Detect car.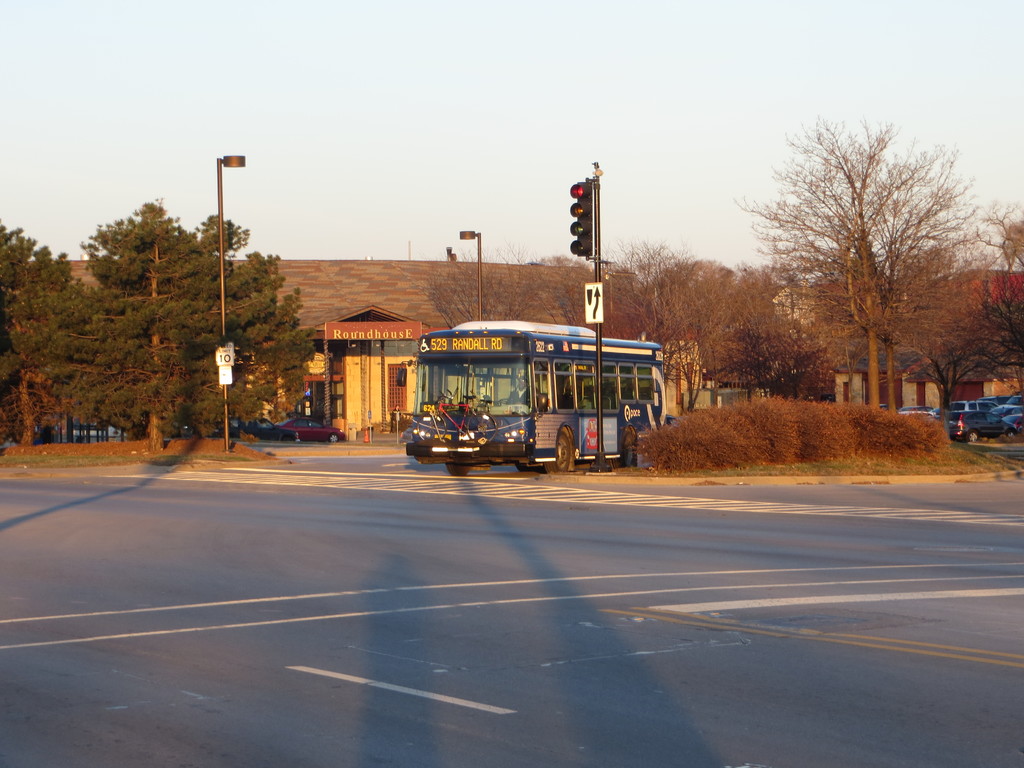
Detected at (272,413,345,447).
